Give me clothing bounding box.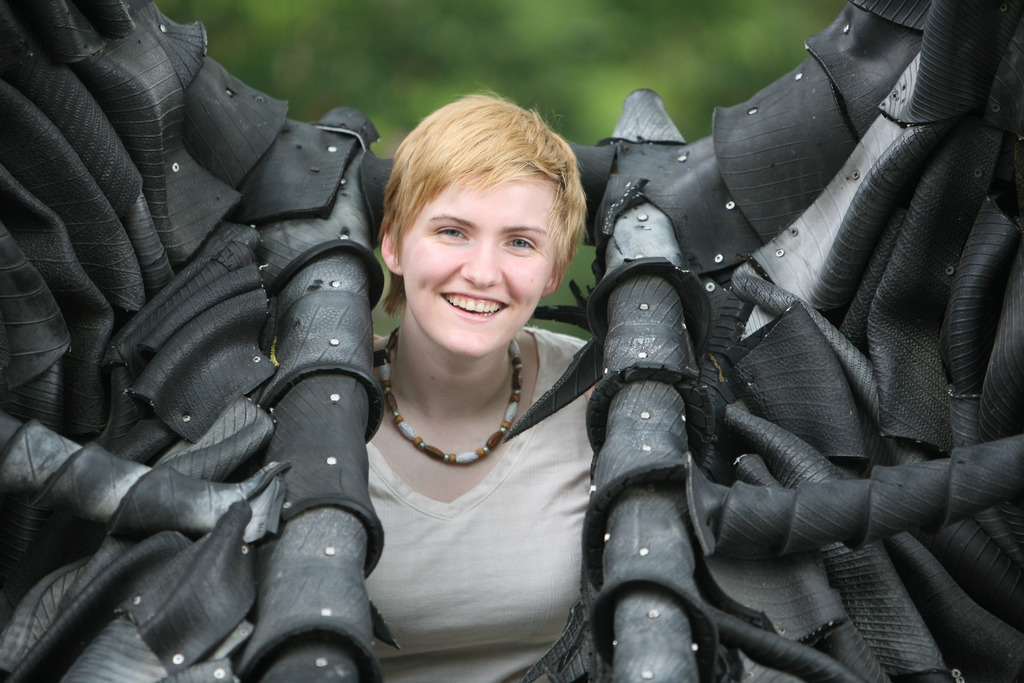
{"left": 362, "top": 325, "right": 593, "bottom": 682}.
